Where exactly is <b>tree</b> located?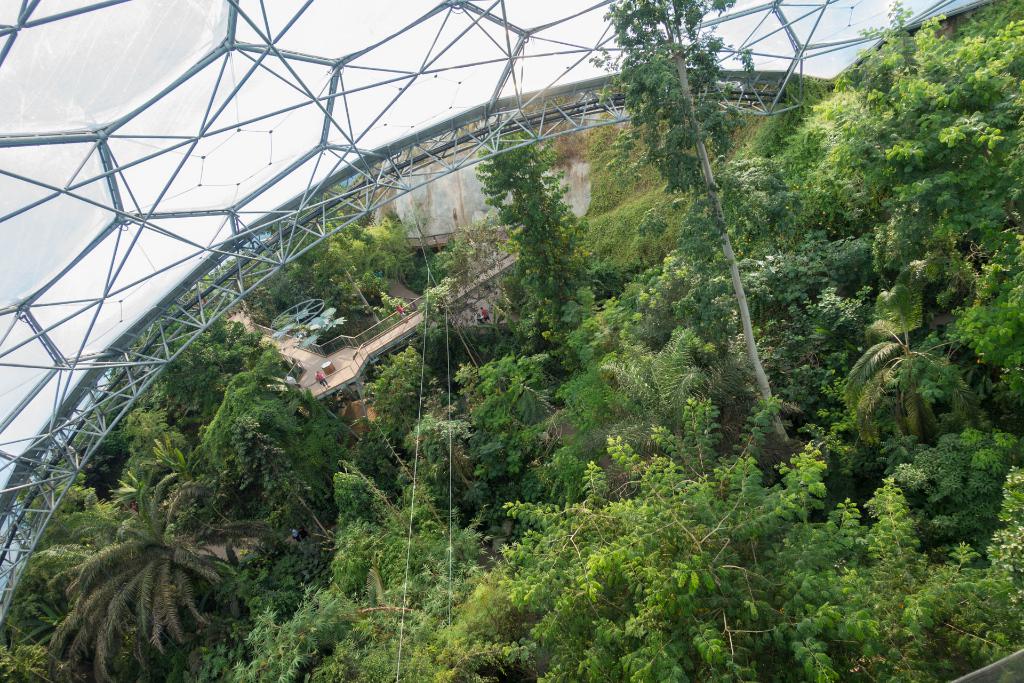
Its bounding box is (x1=587, y1=13, x2=821, y2=463).
